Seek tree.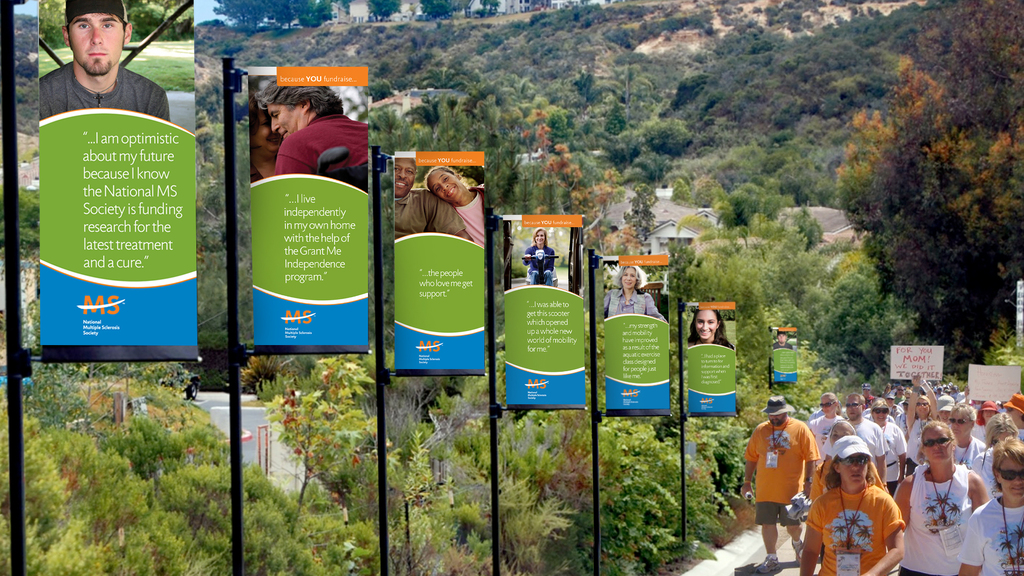
crop(618, 4, 650, 20).
